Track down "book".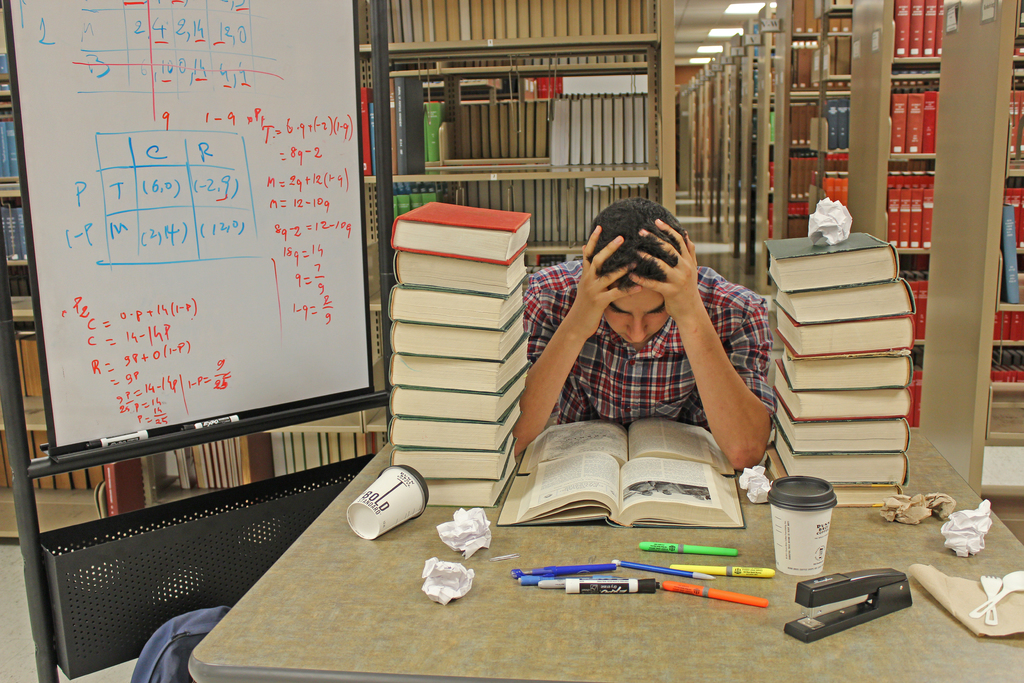
Tracked to l=519, t=418, r=746, b=472.
